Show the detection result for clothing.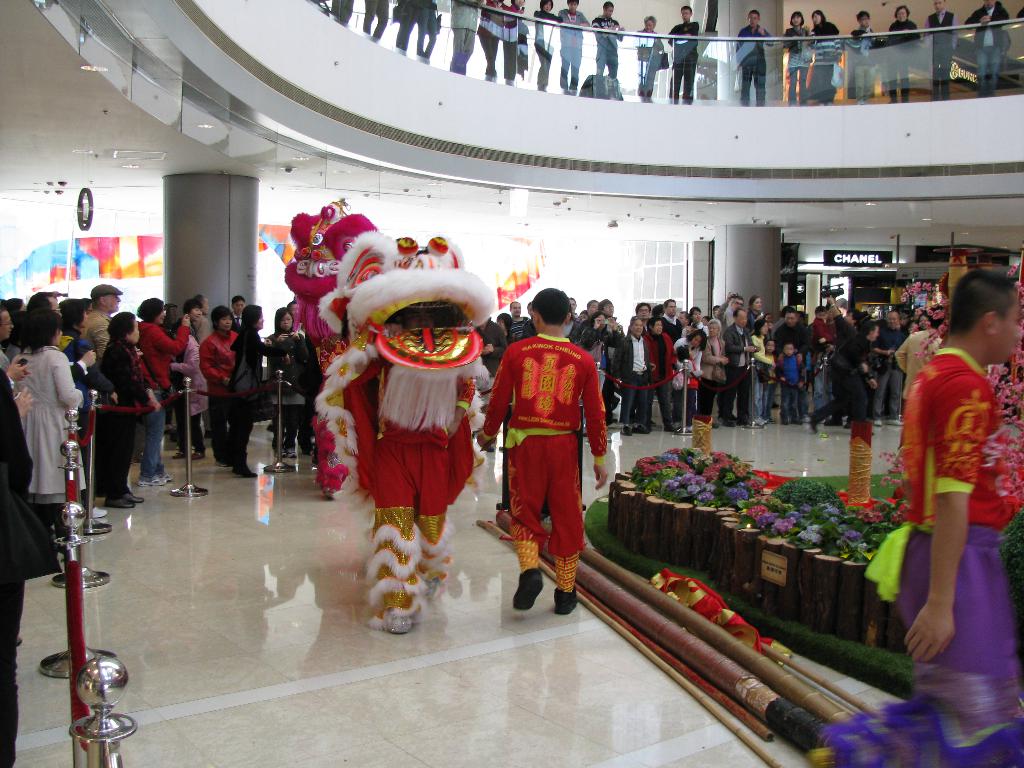
bbox=[312, 328, 499, 623].
